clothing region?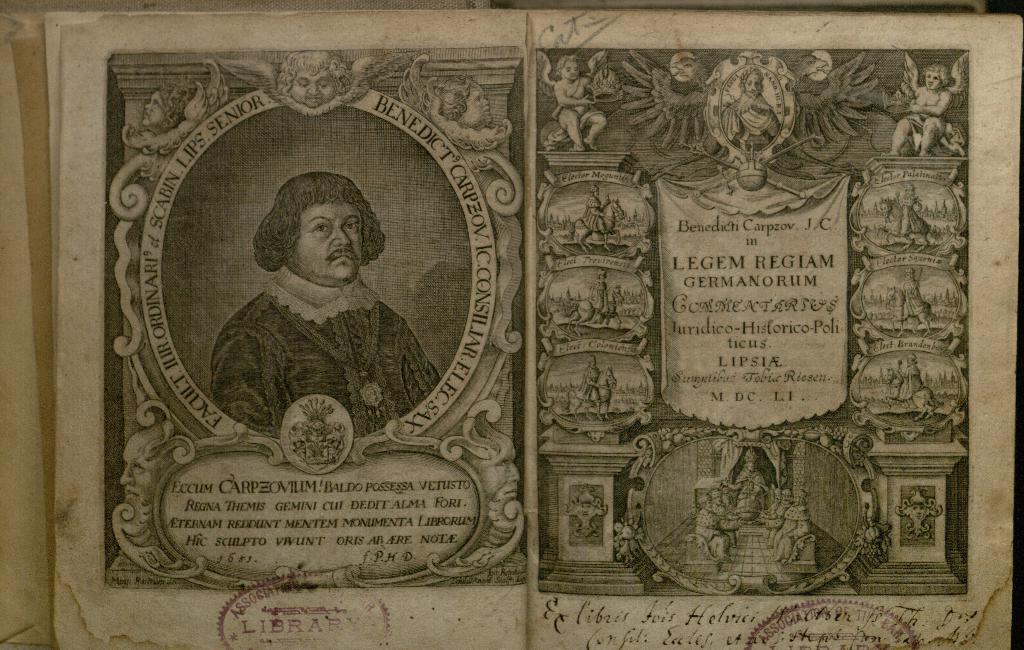
[694, 501, 741, 559]
